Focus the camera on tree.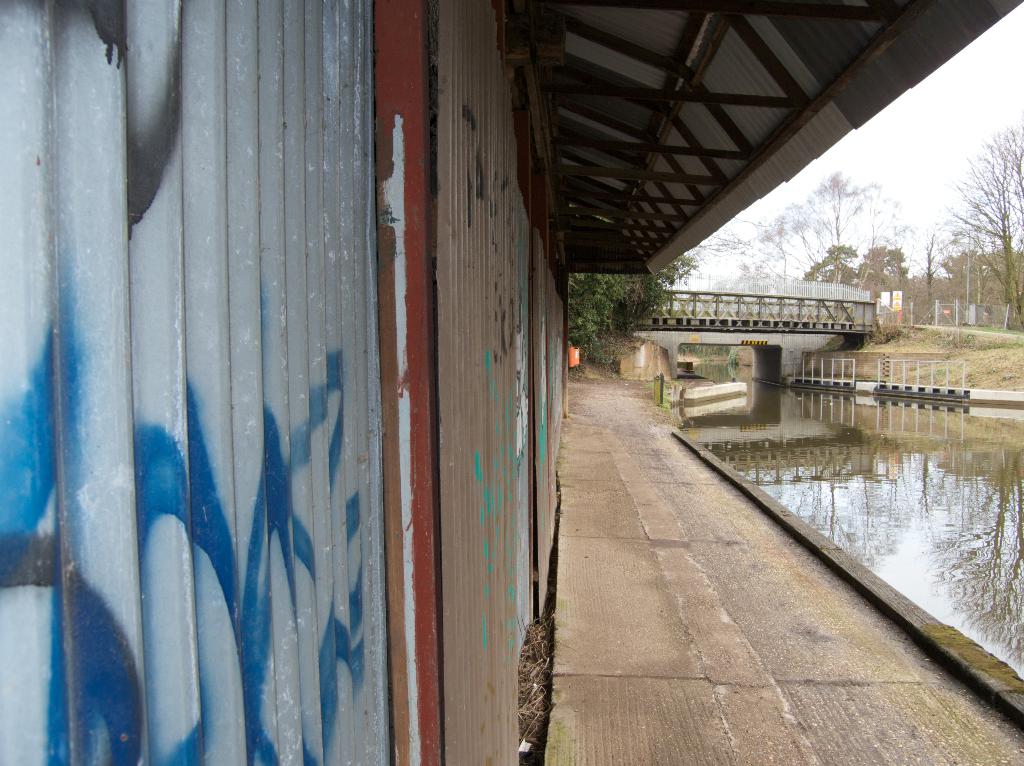
Focus region: bbox=[943, 121, 1023, 319].
